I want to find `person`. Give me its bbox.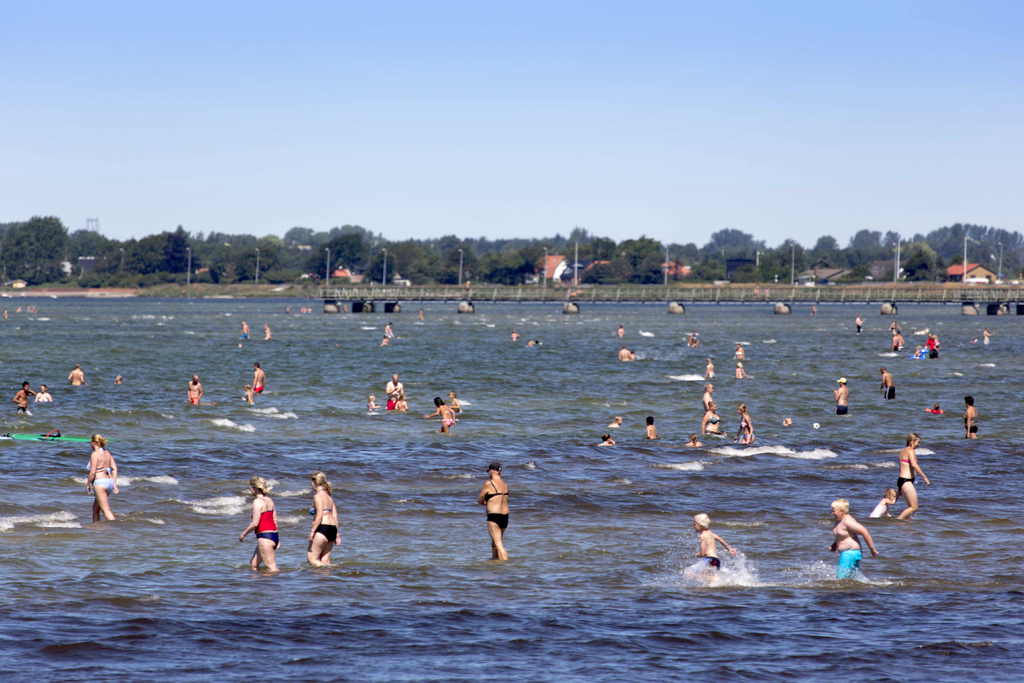
185, 374, 204, 409.
